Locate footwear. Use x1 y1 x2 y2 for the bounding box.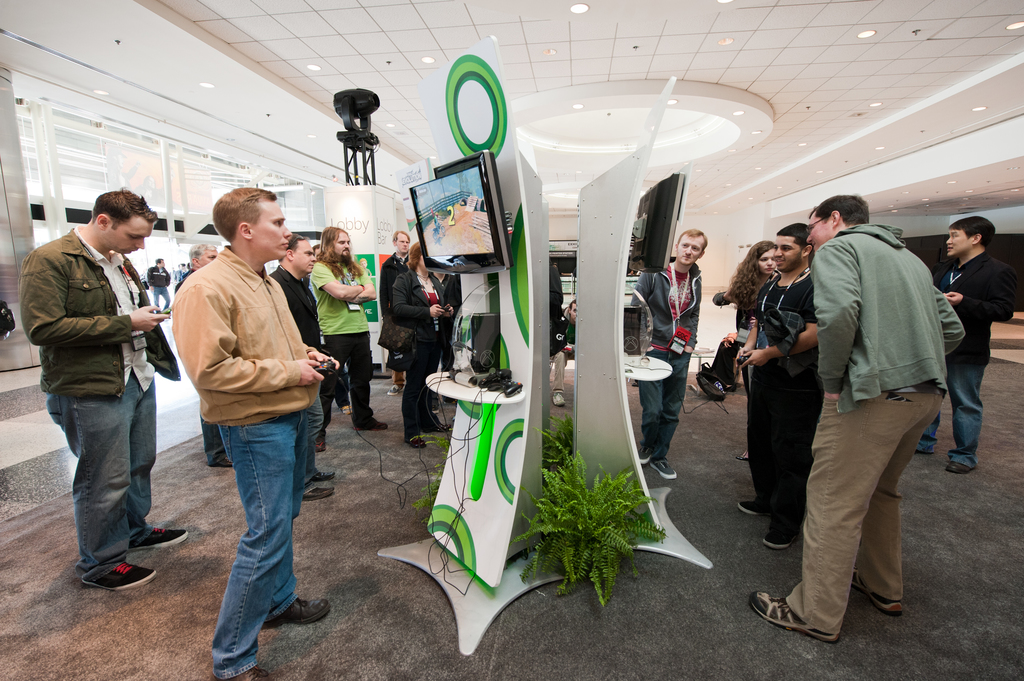
301 485 334 501.
